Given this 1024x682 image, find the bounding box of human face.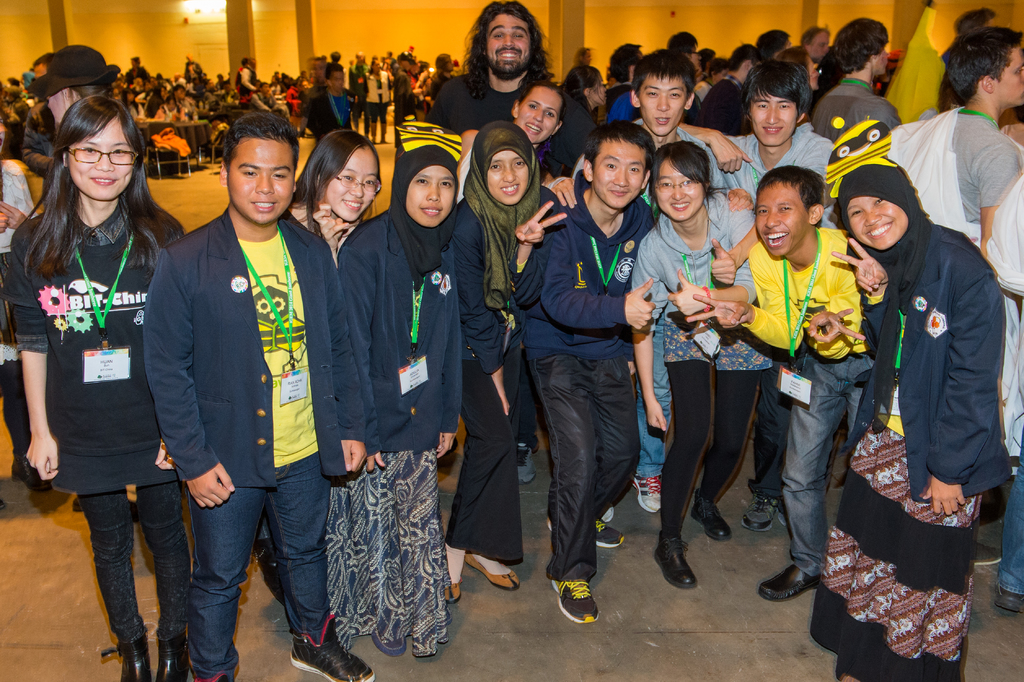
850 190 908 252.
